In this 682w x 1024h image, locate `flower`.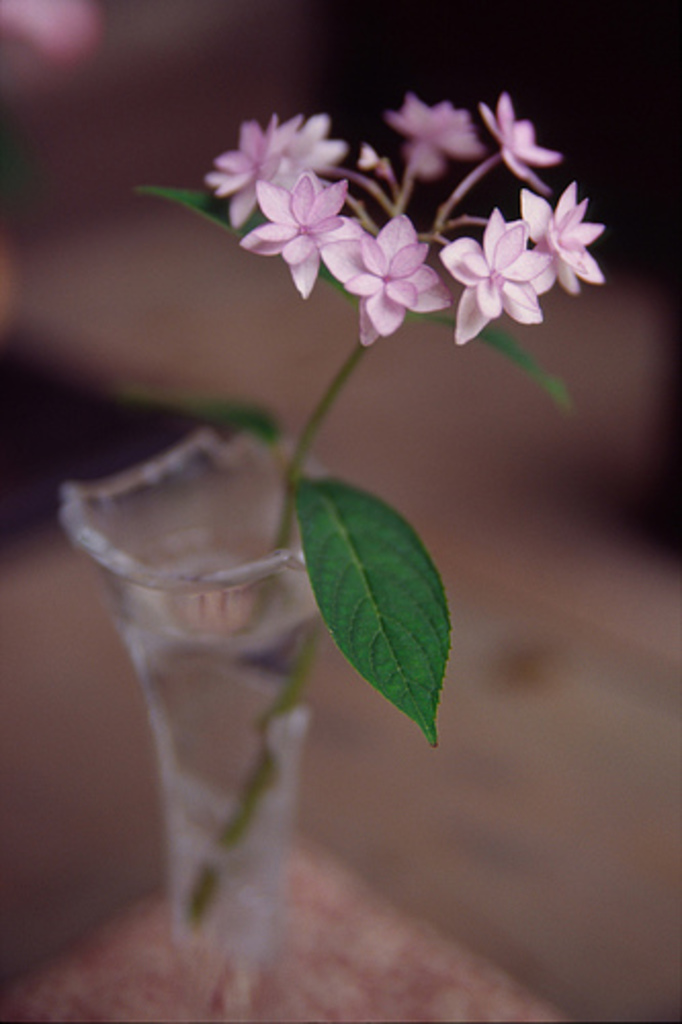
Bounding box: rect(322, 211, 446, 344).
